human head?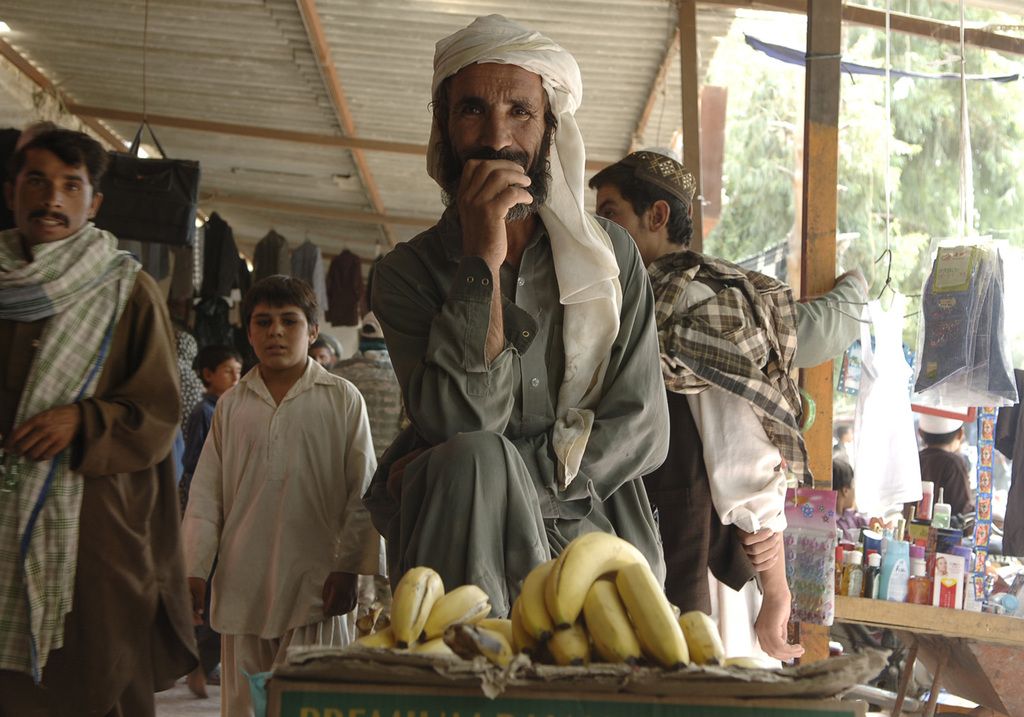
detection(917, 406, 965, 453)
